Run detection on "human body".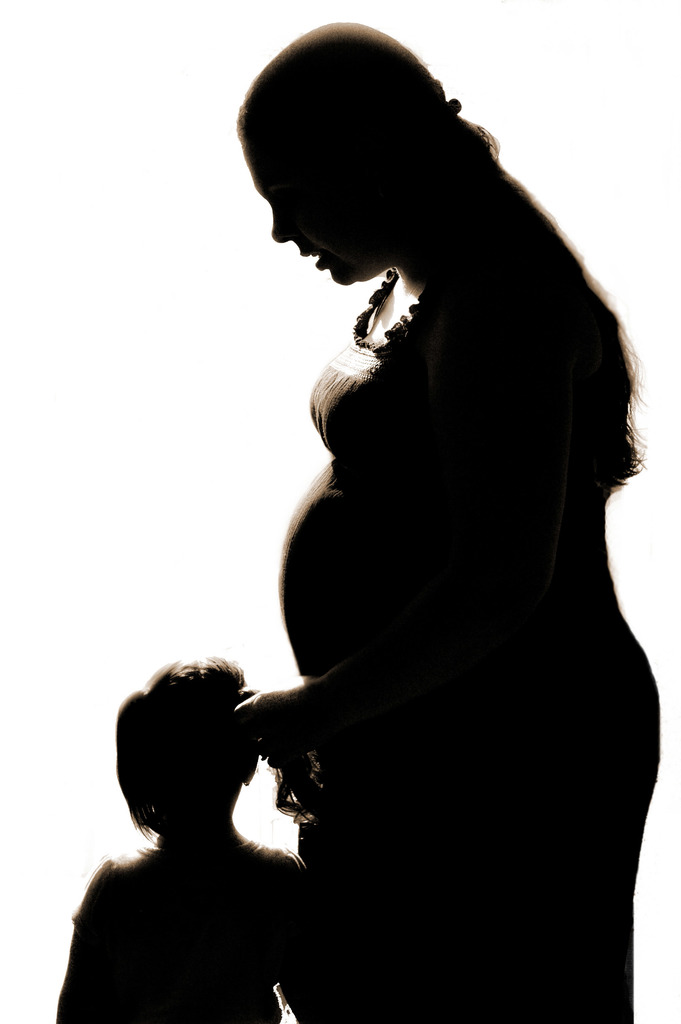
Result: 206, 2, 647, 980.
